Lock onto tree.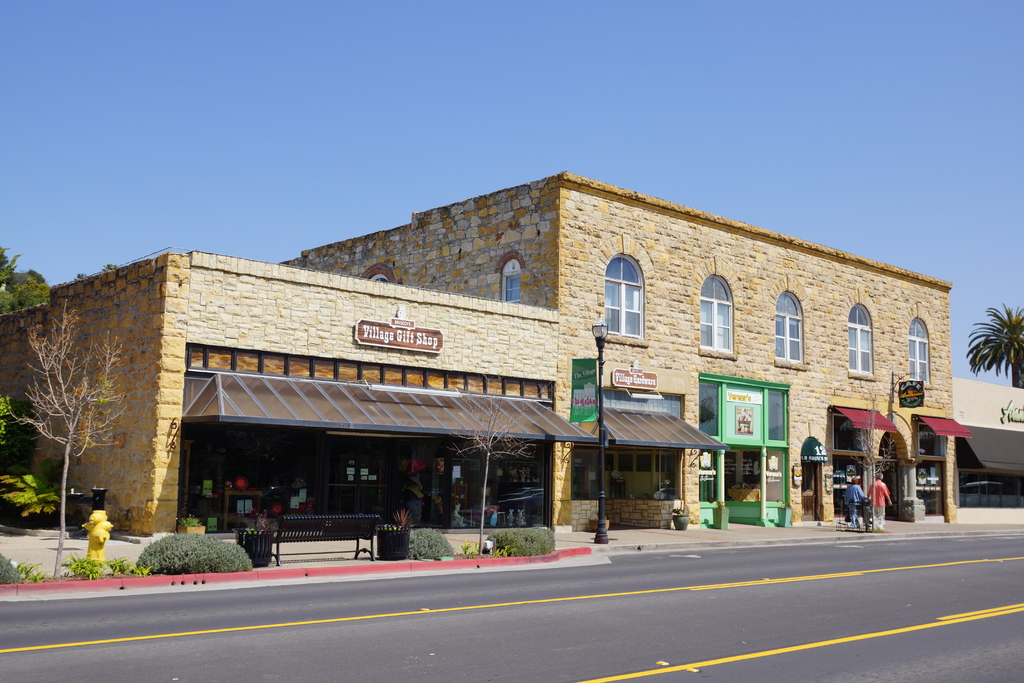
Locked: box=[462, 413, 533, 557].
